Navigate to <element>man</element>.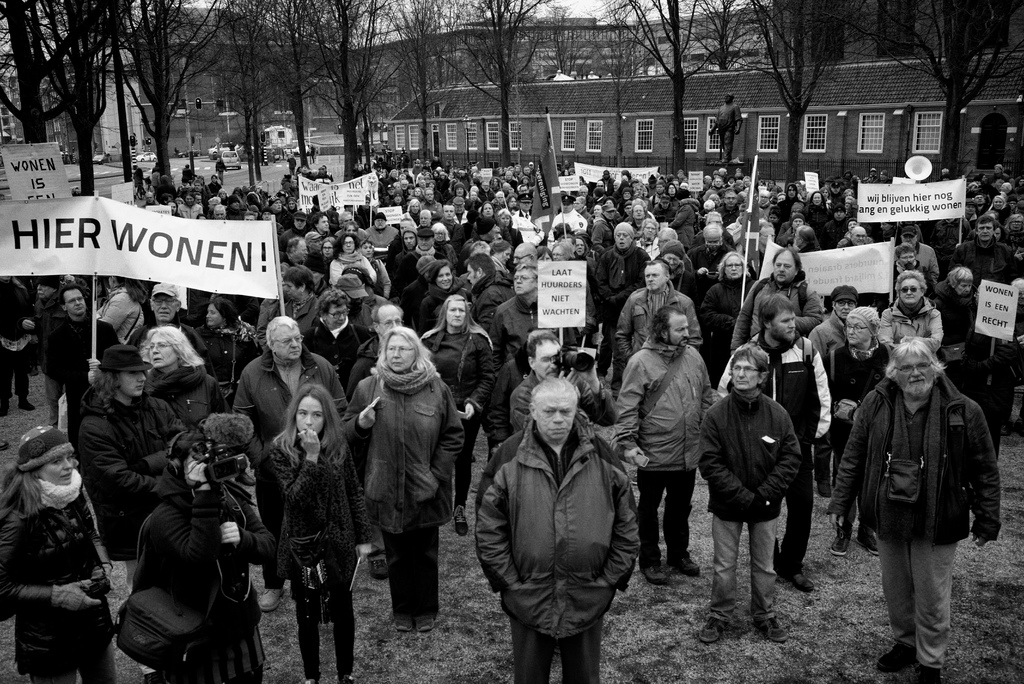
Navigation target: x1=696, y1=345, x2=808, y2=646.
